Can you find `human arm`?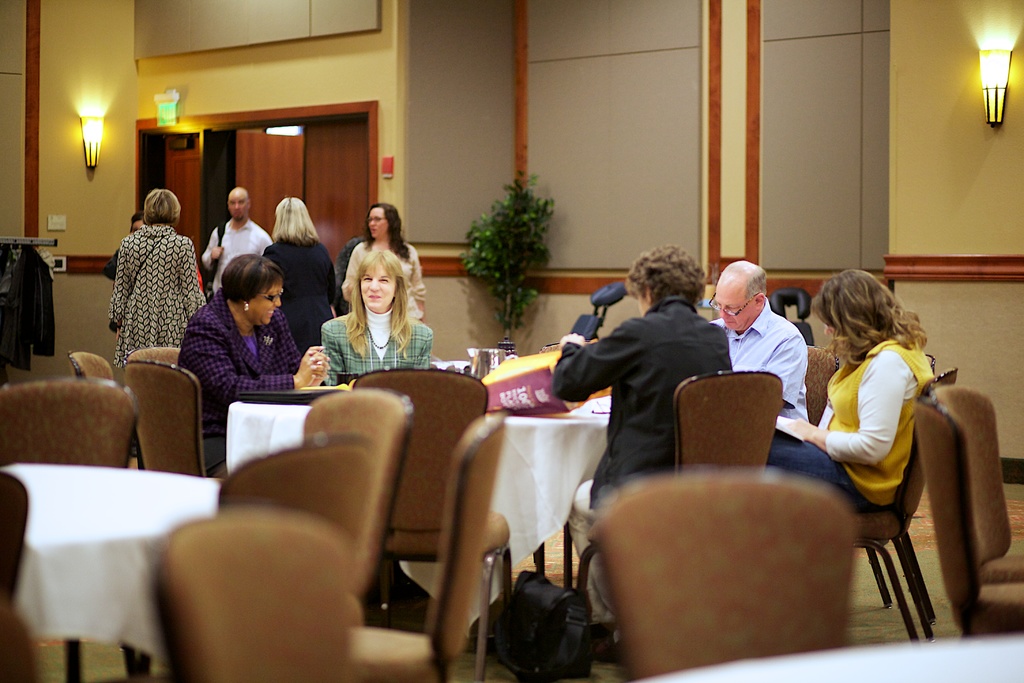
Yes, bounding box: detection(400, 338, 434, 374).
